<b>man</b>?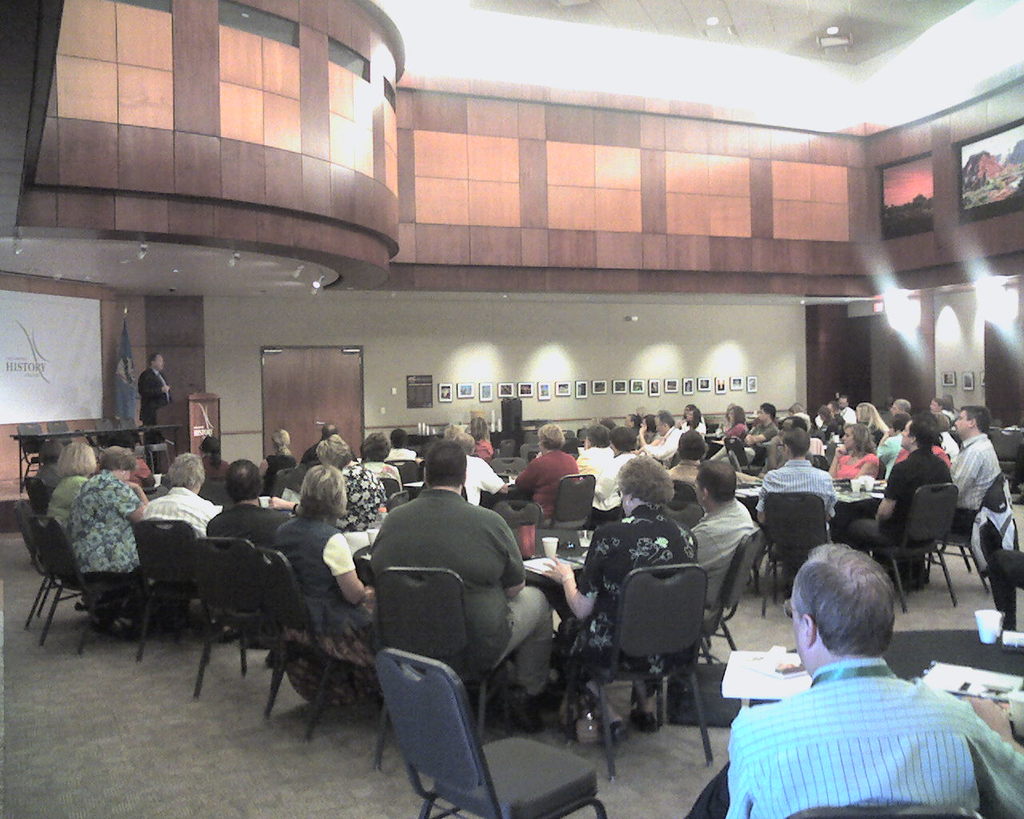
detection(299, 424, 342, 465)
